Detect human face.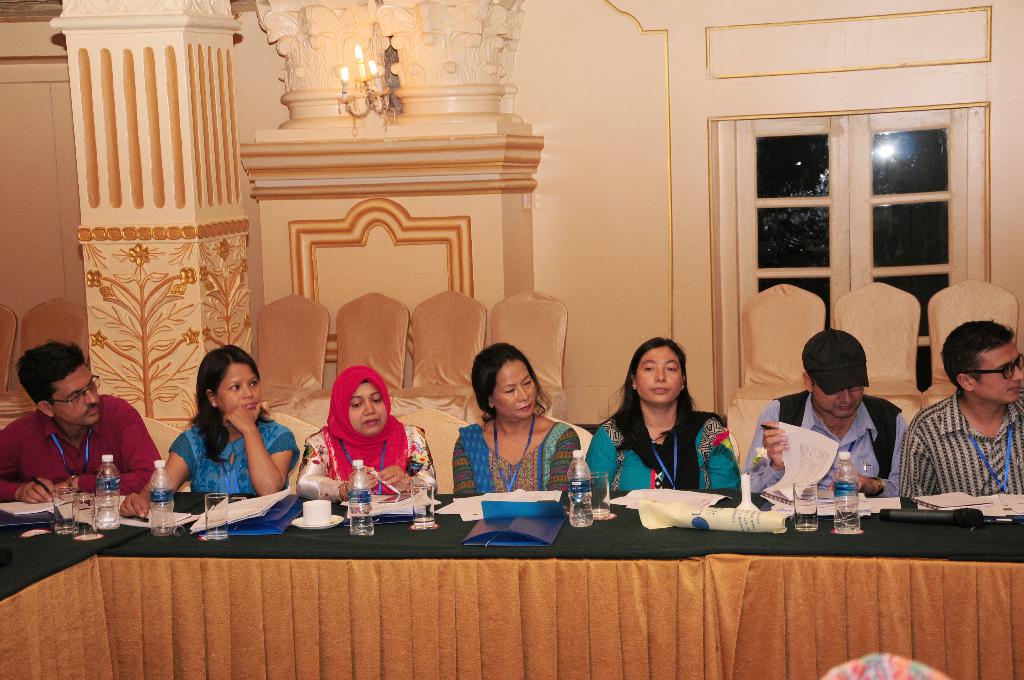
Detected at (346, 383, 388, 433).
